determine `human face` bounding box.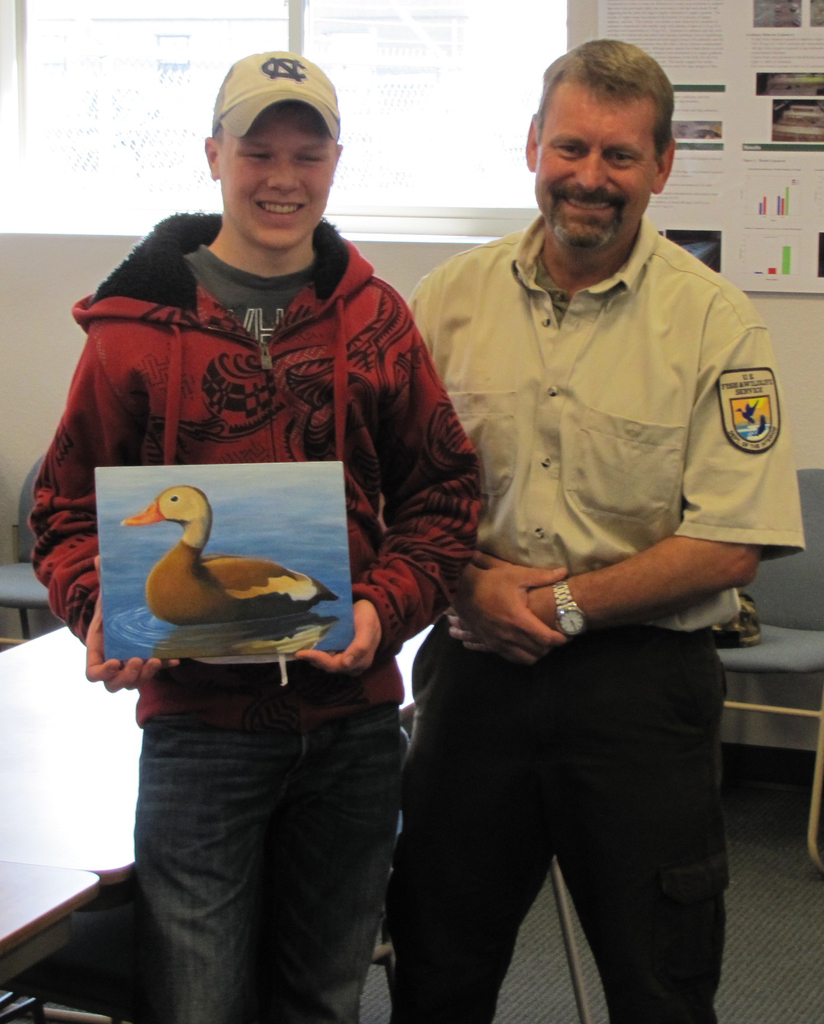
Determined: <region>218, 104, 336, 253</region>.
